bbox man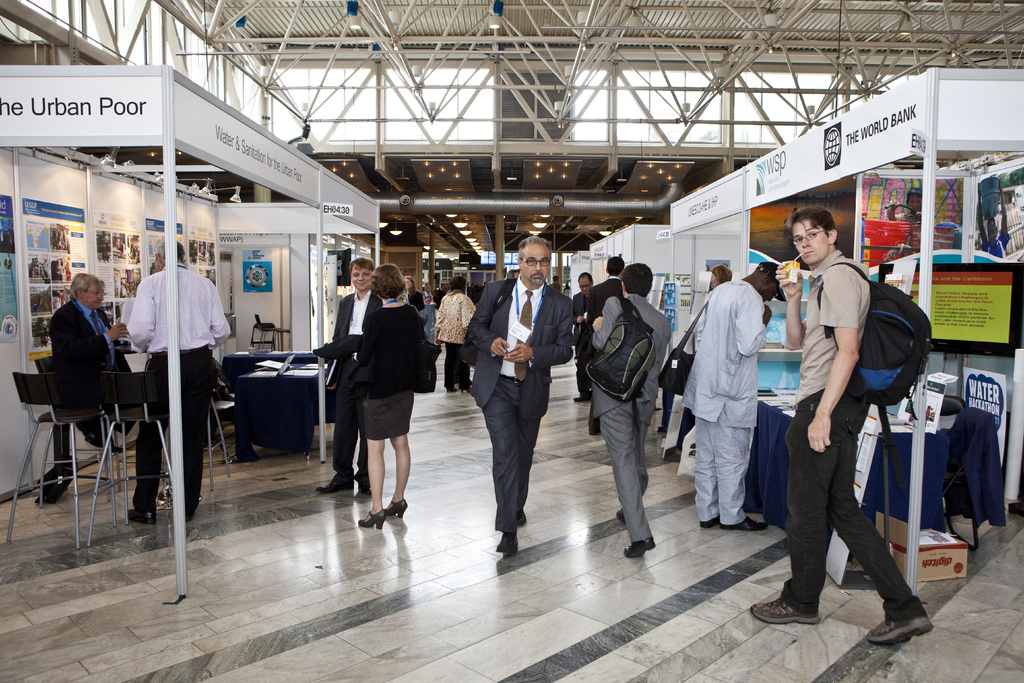
l=671, t=252, r=772, b=534
